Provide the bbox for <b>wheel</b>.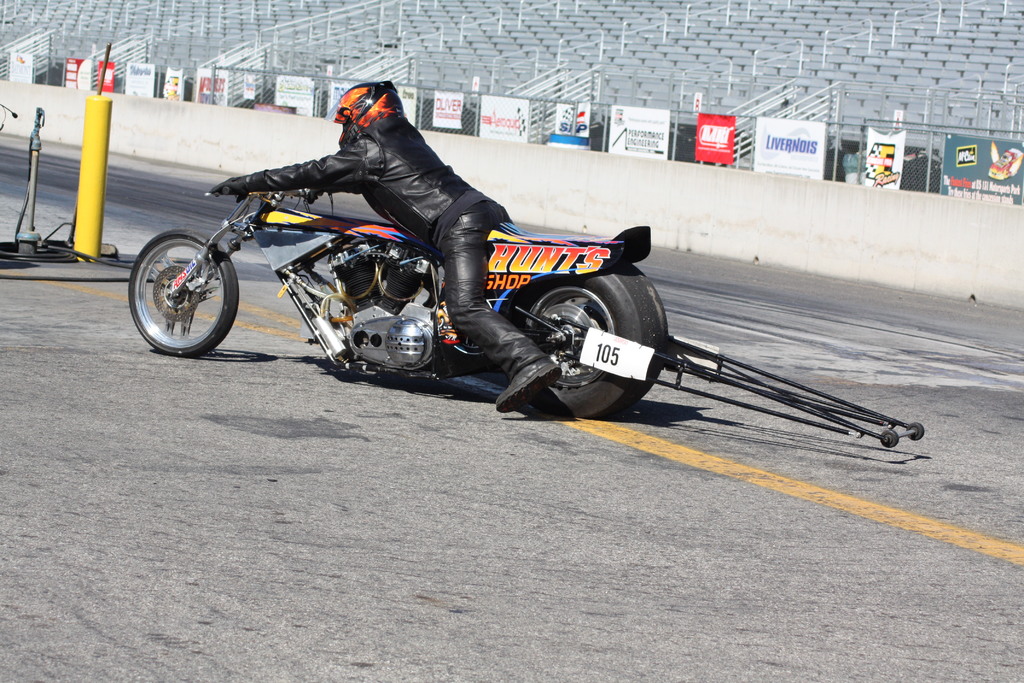
[x1=129, y1=224, x2=237, y2=350].
